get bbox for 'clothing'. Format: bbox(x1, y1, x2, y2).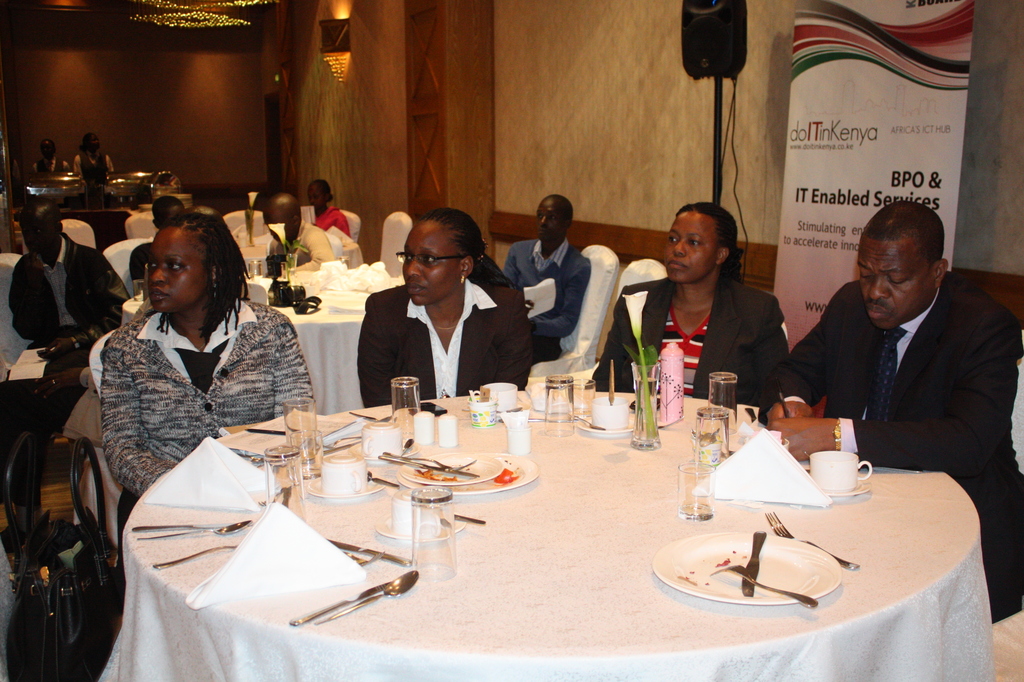
bbox(261, 223, 338, 275).
